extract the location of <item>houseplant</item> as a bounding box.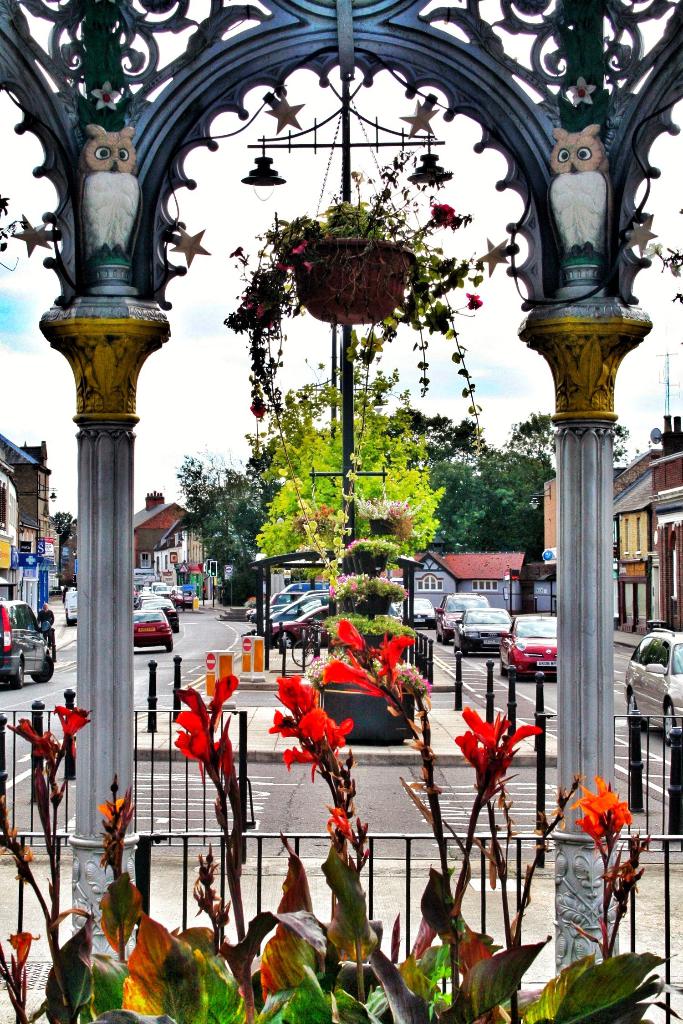
[x1=336, y1=531, x2=390, y2=575].
